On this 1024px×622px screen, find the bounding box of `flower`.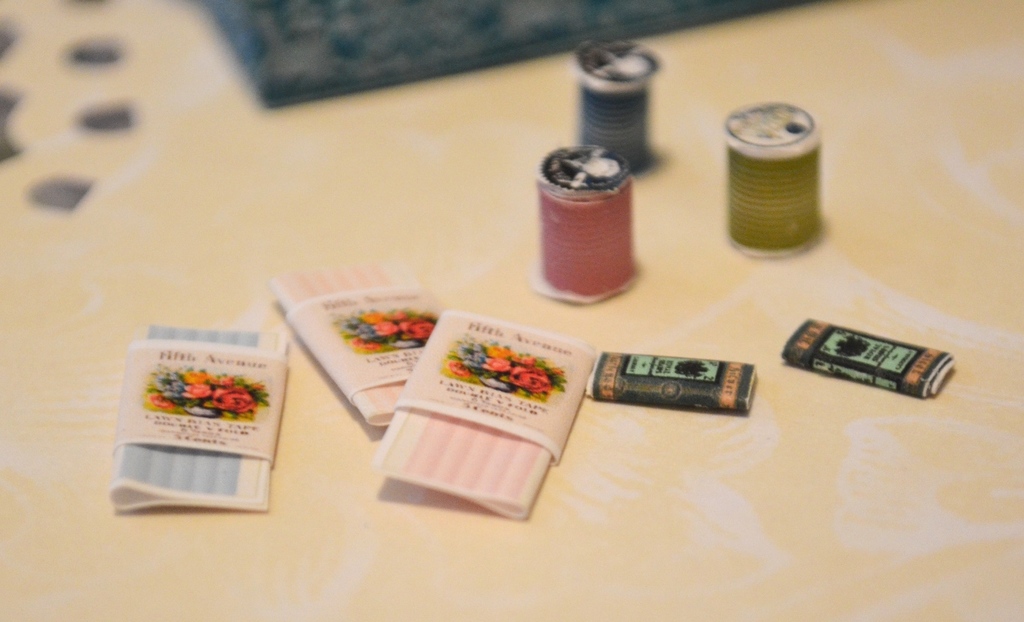
Bounding box: [513,363,530,387].
